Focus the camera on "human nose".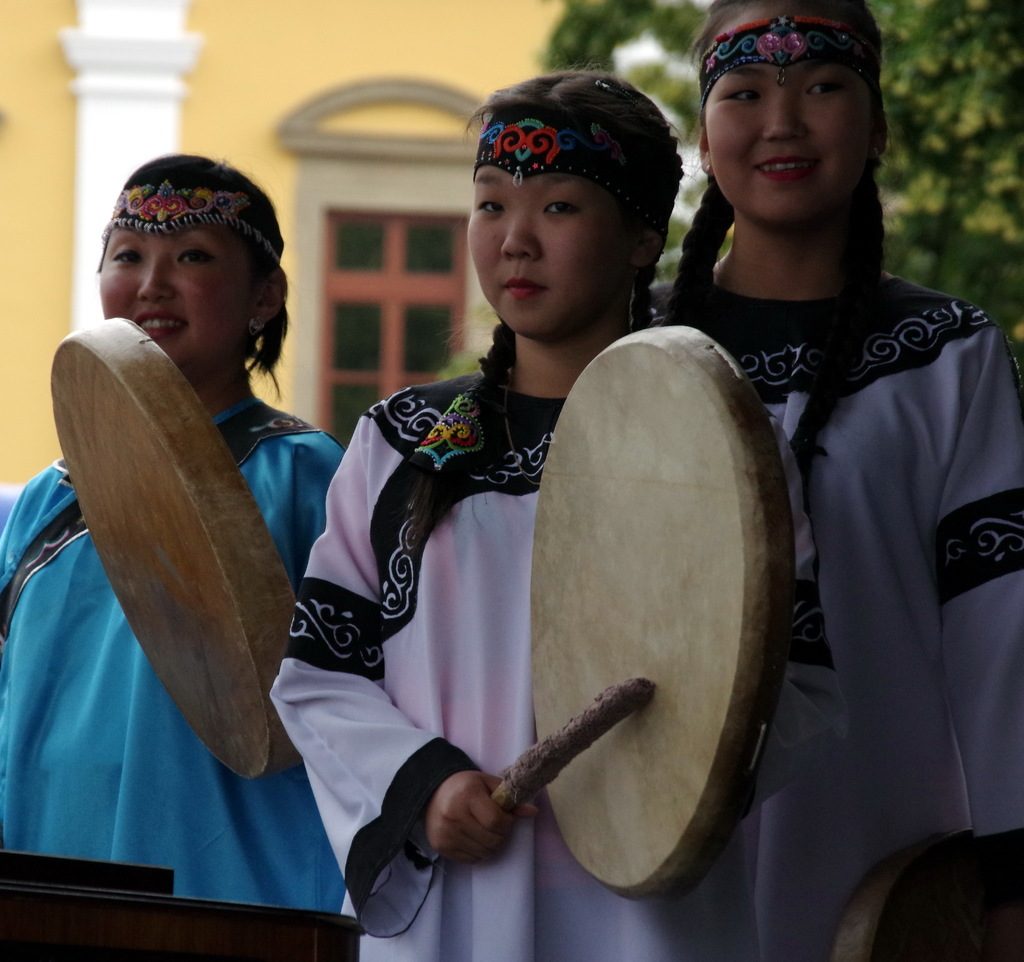
Focus region: rect(131, 258, 177, 307).
